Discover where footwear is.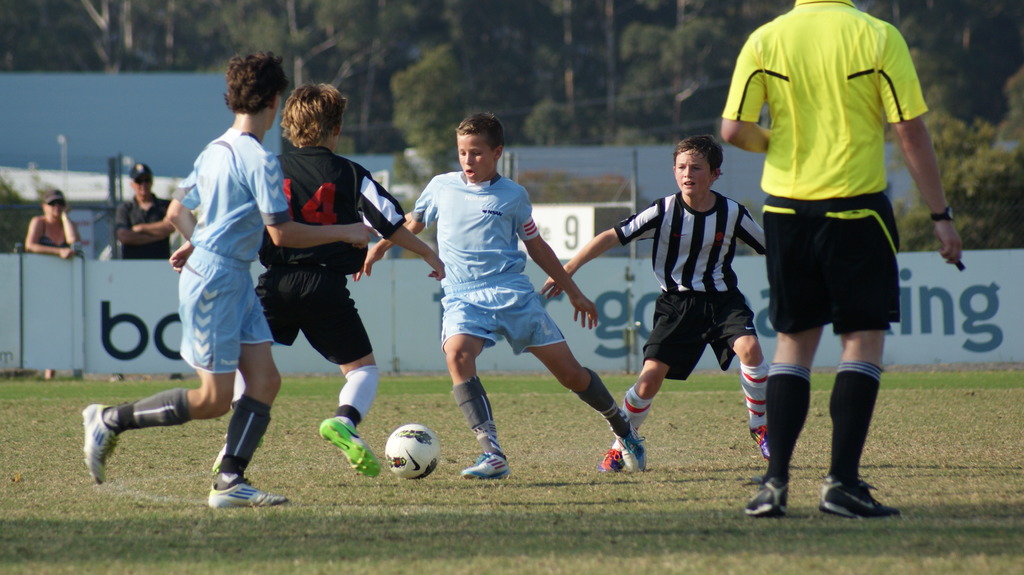
Discovered at <bbox>594, 449, 625, 471</bbox>.
